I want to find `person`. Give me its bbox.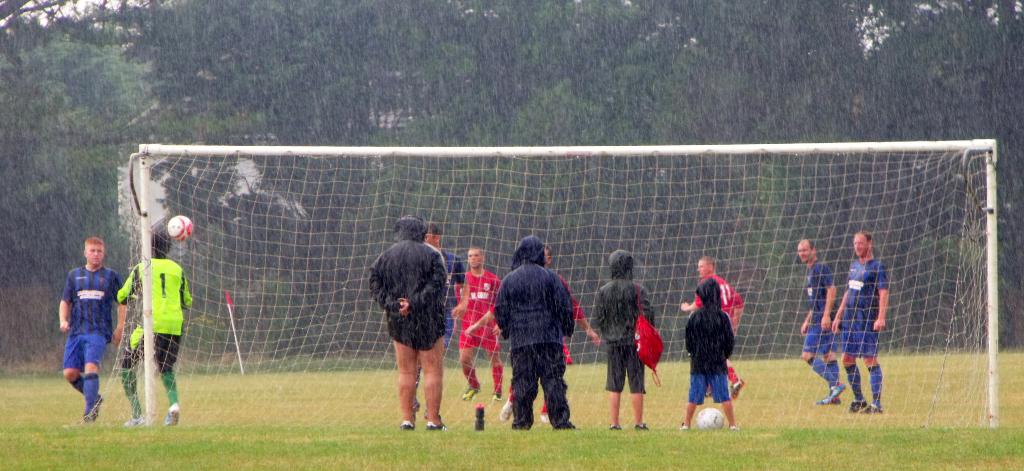
[801,241,851,409].
